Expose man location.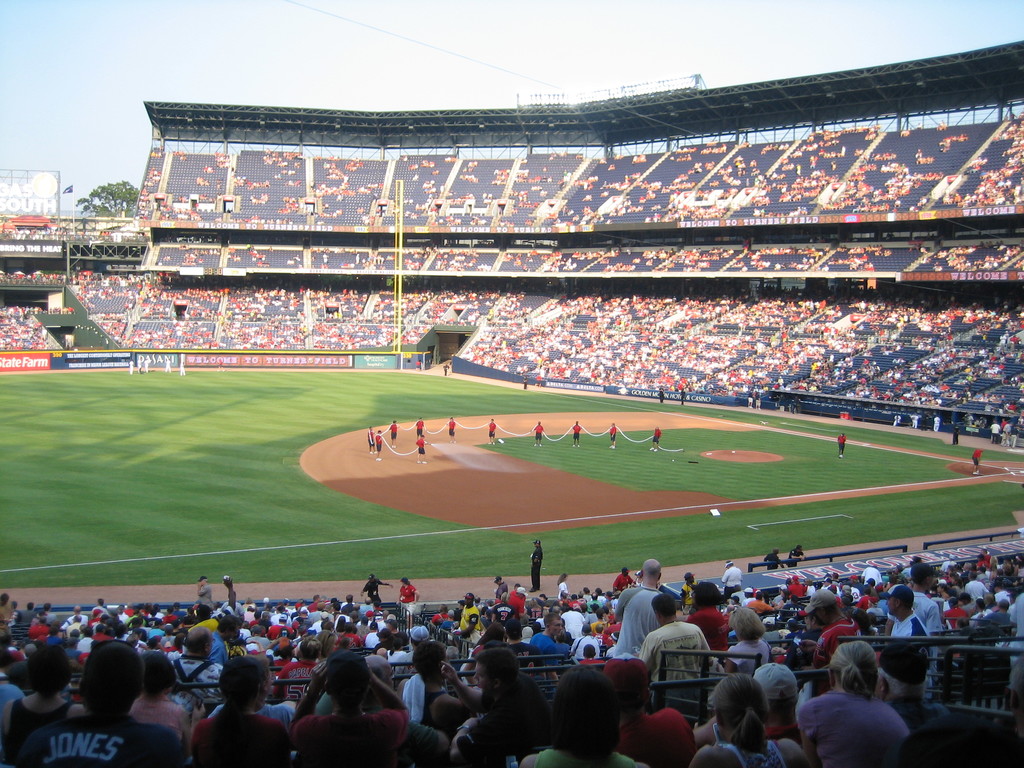
Exposed at region(372, 428, 382, 463).
